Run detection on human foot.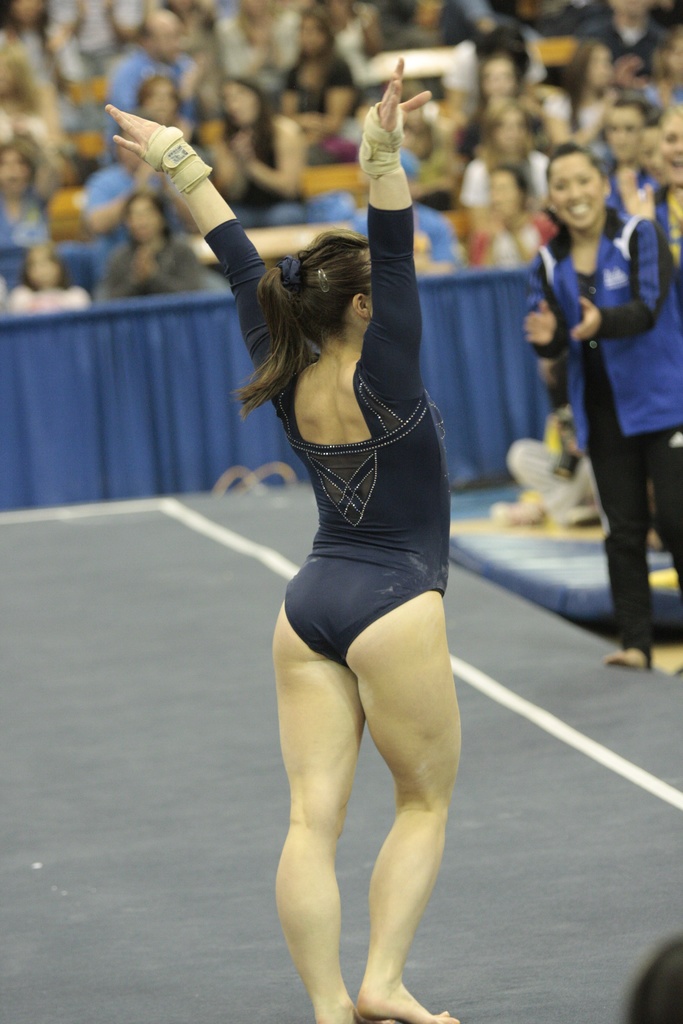
Result: (320,995,360,1023).
